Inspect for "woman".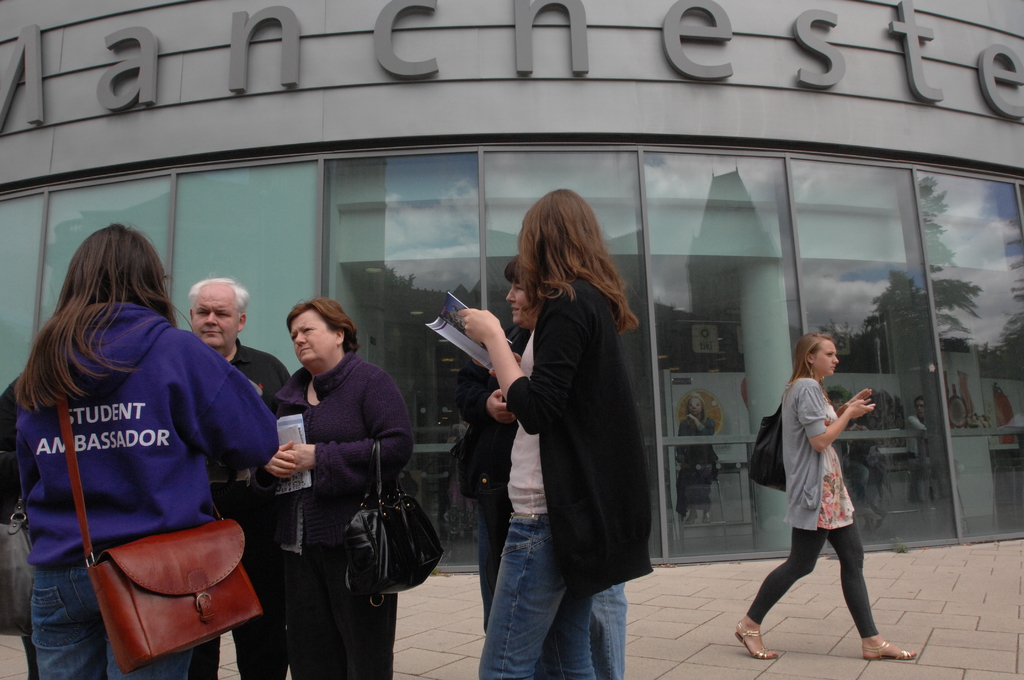
Inspection: [451,245,623,679].
